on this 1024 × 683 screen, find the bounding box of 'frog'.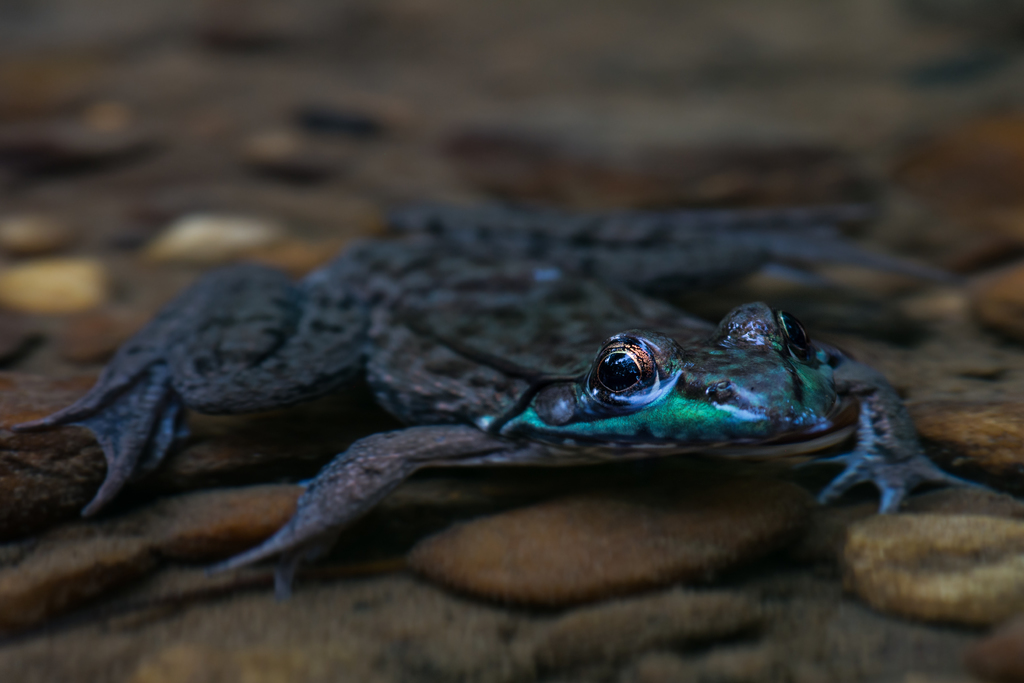
Bounding box: bbox(3, 201, 998, 595).
